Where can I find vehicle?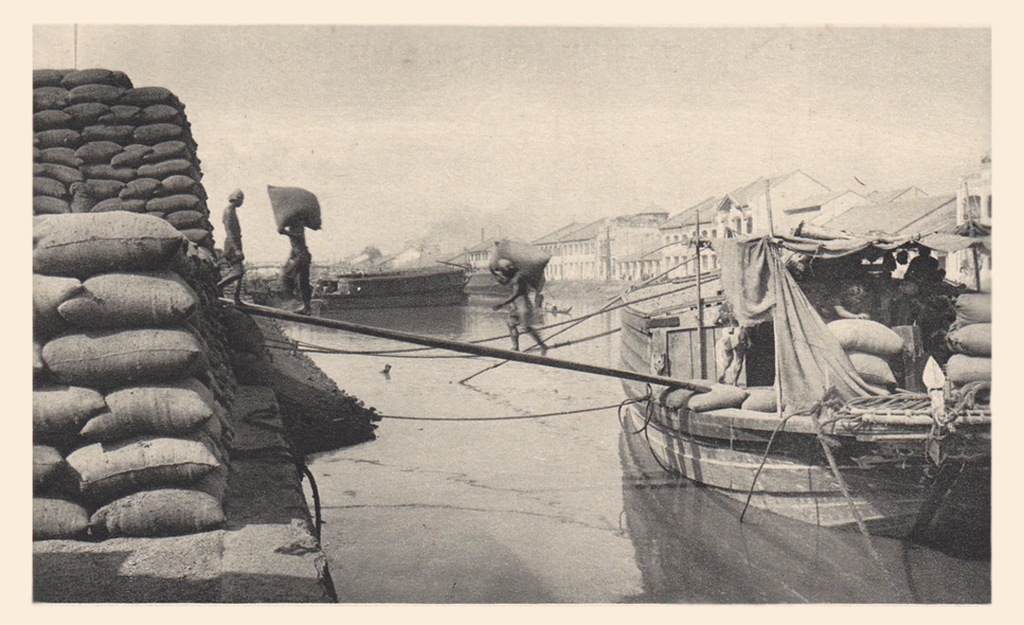
You can find it at [606, 262, 988, 562].
